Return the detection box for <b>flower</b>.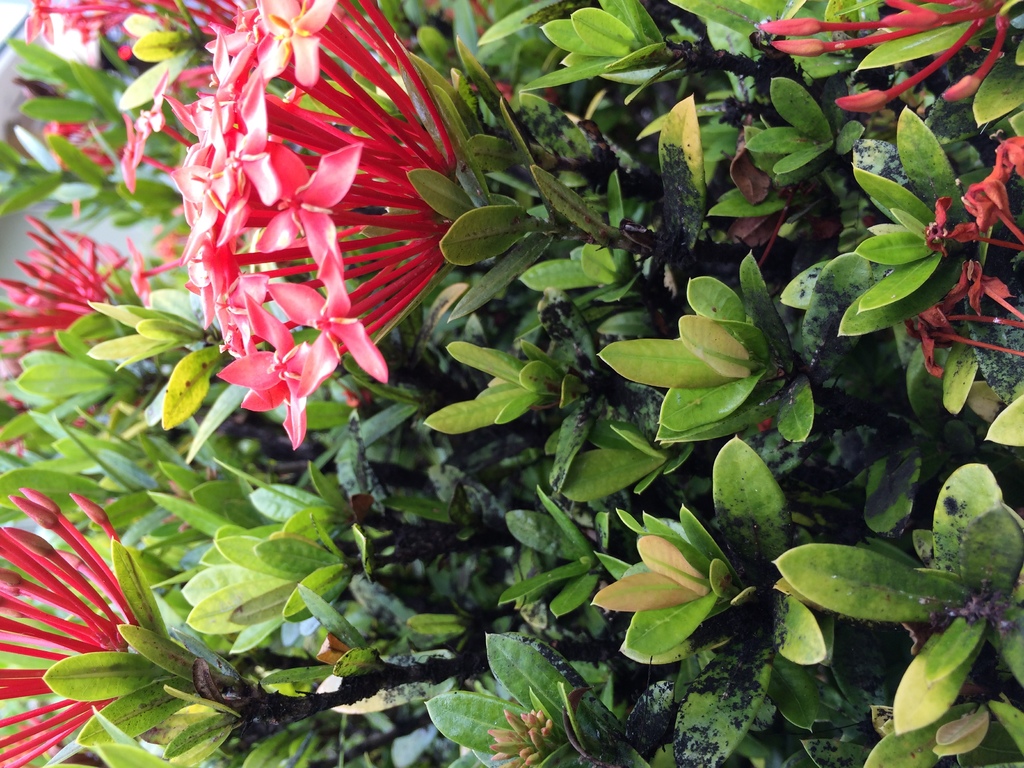
[22,0,175,47].
